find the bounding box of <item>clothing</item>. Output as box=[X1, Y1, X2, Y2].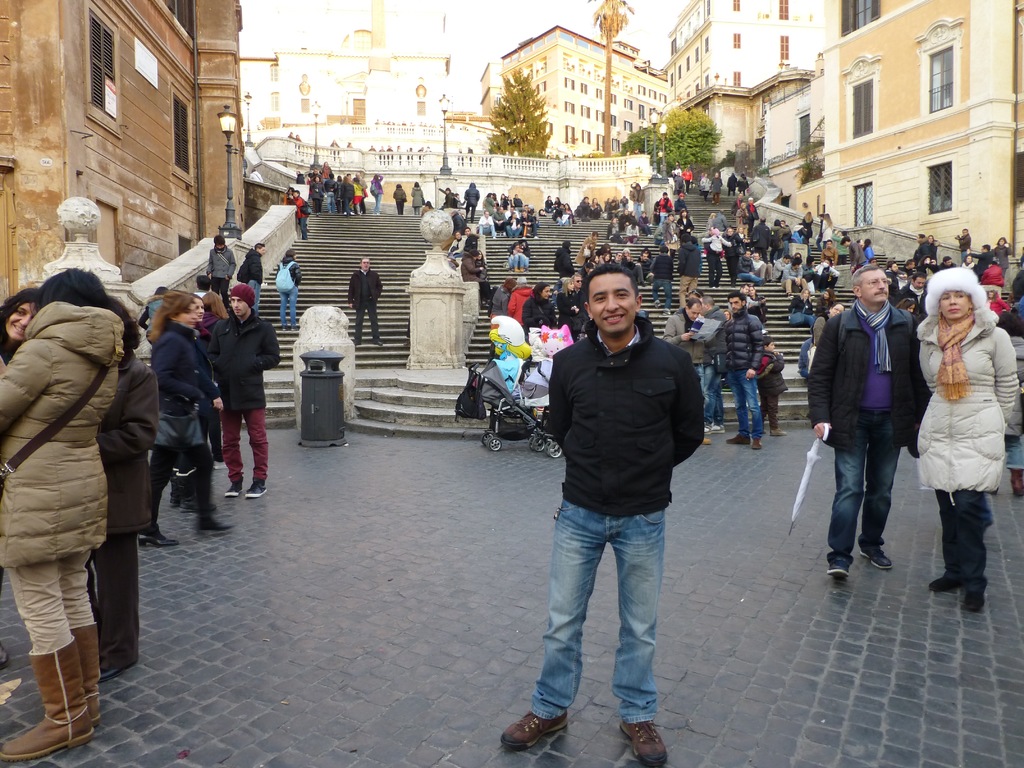
box=[144, 318, 225, 531].
